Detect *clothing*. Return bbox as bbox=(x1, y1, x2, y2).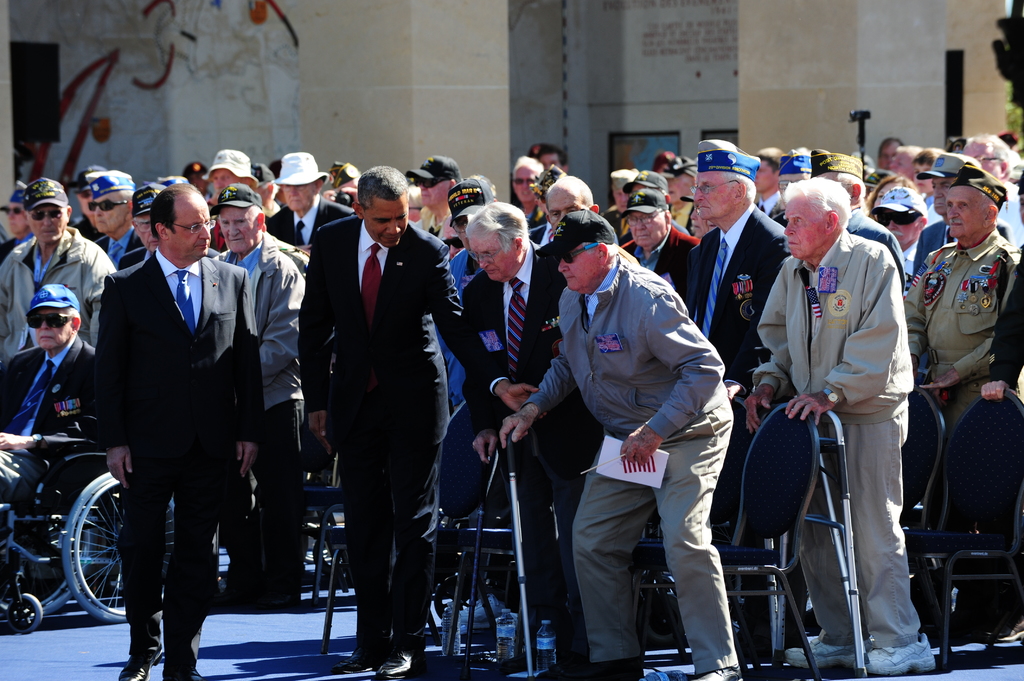
bbox=(903, 229, 1011, 600).
